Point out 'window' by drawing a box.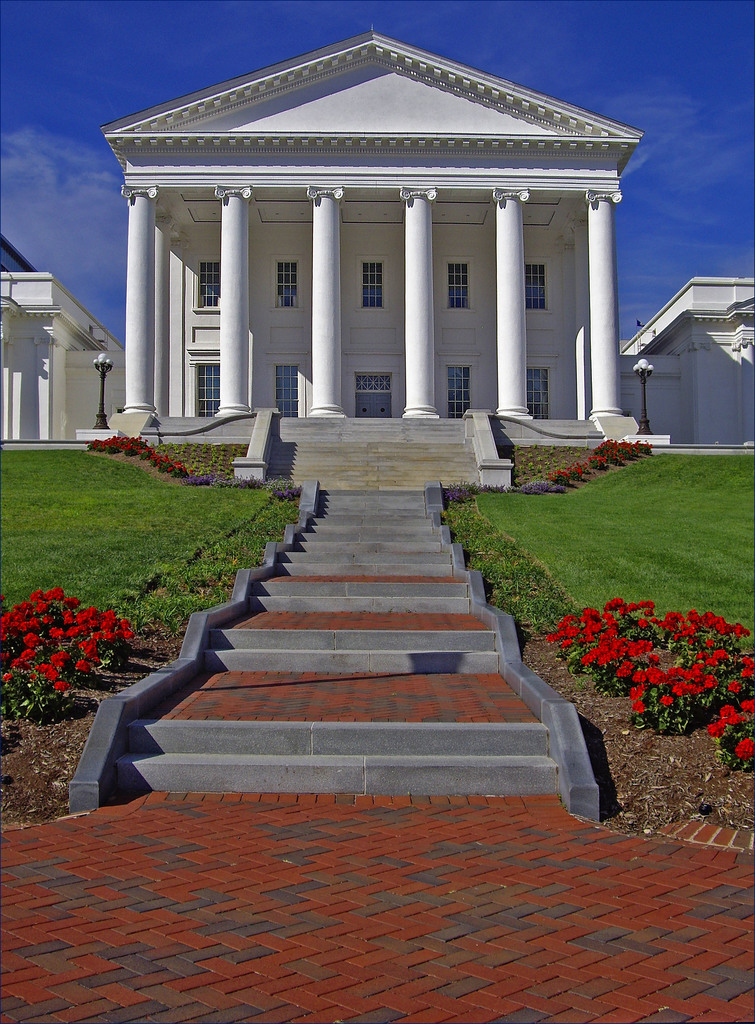
<box>354,257,385,309</box>.
